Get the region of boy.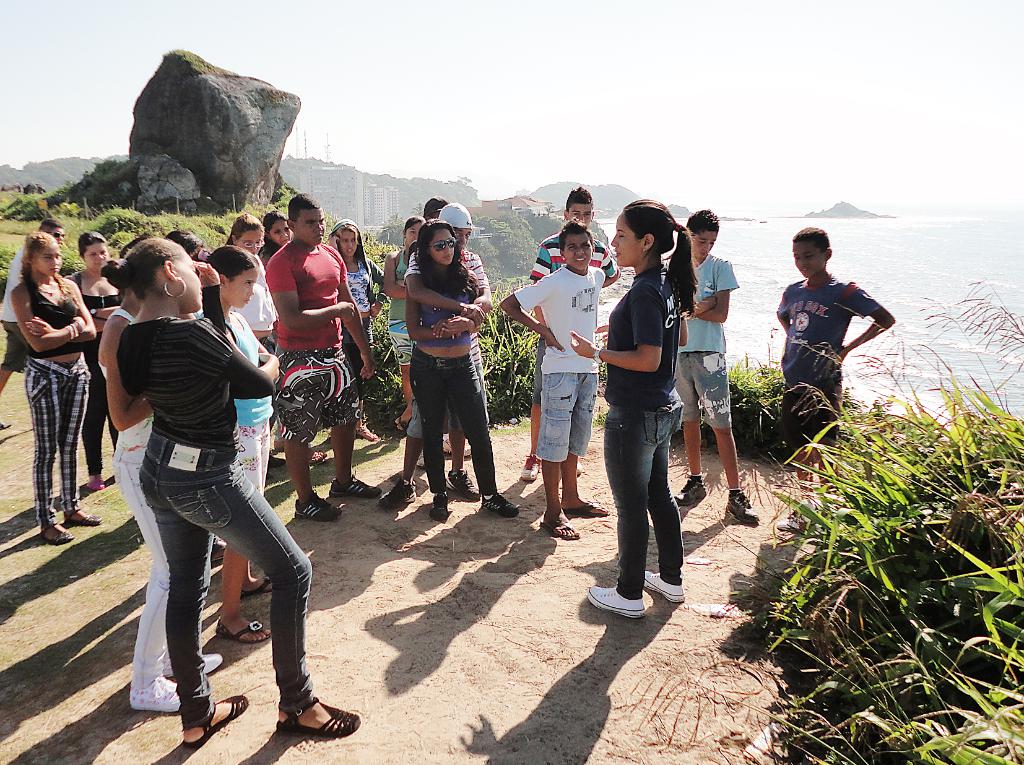
<region>652, 207, 753, 529</region>.
